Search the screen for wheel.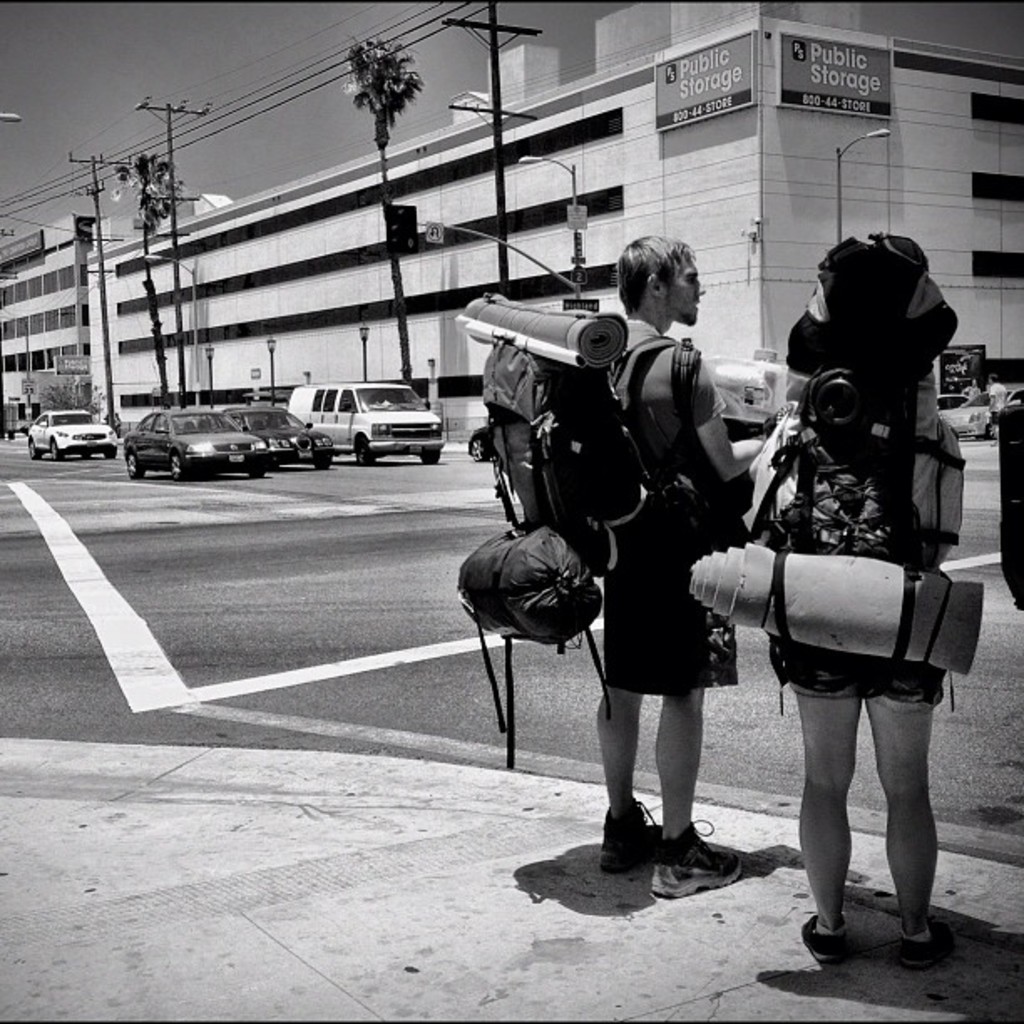
Found at bbox=[23, 438, 38, 460].
